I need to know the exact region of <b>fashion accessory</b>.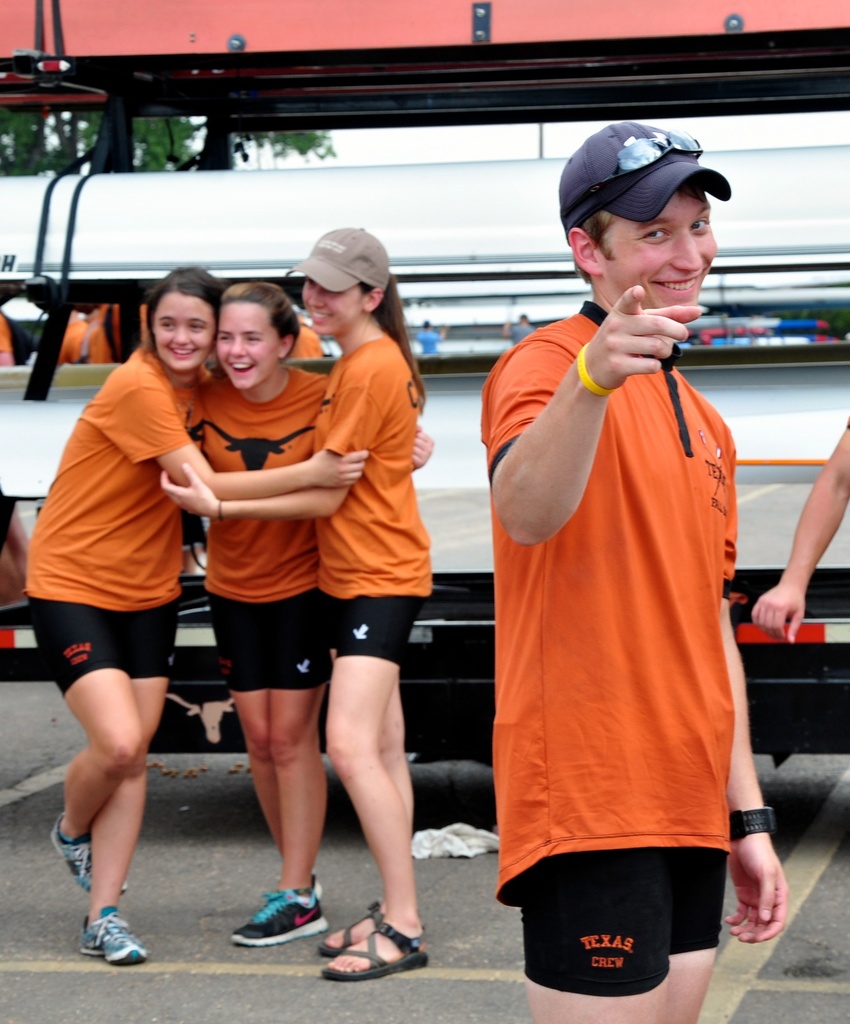
Region: 575 344 616 402.
